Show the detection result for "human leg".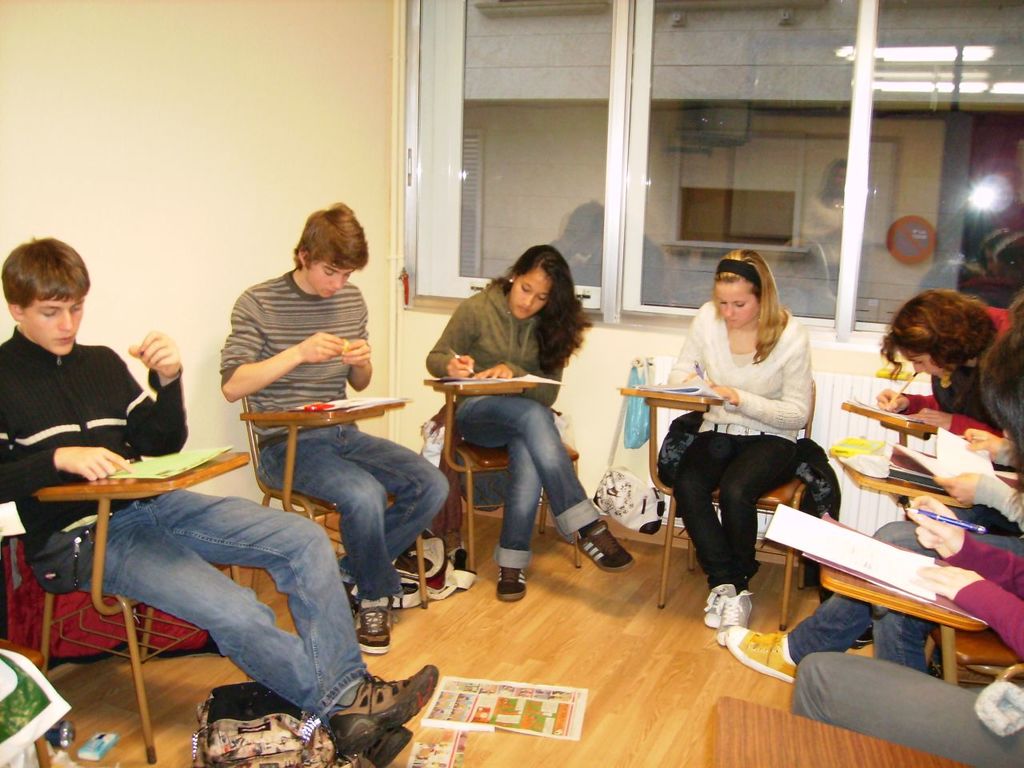
<box>175,482,442,756</box>.
